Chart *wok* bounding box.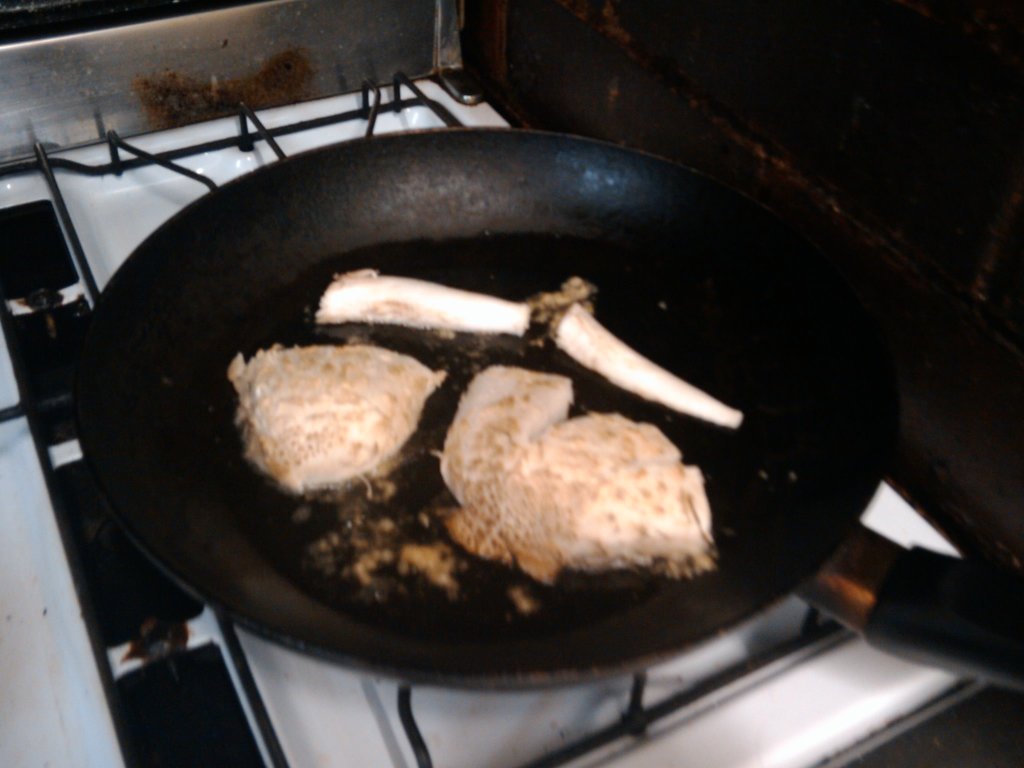
Charted: 71, 122, 1023, 691.
